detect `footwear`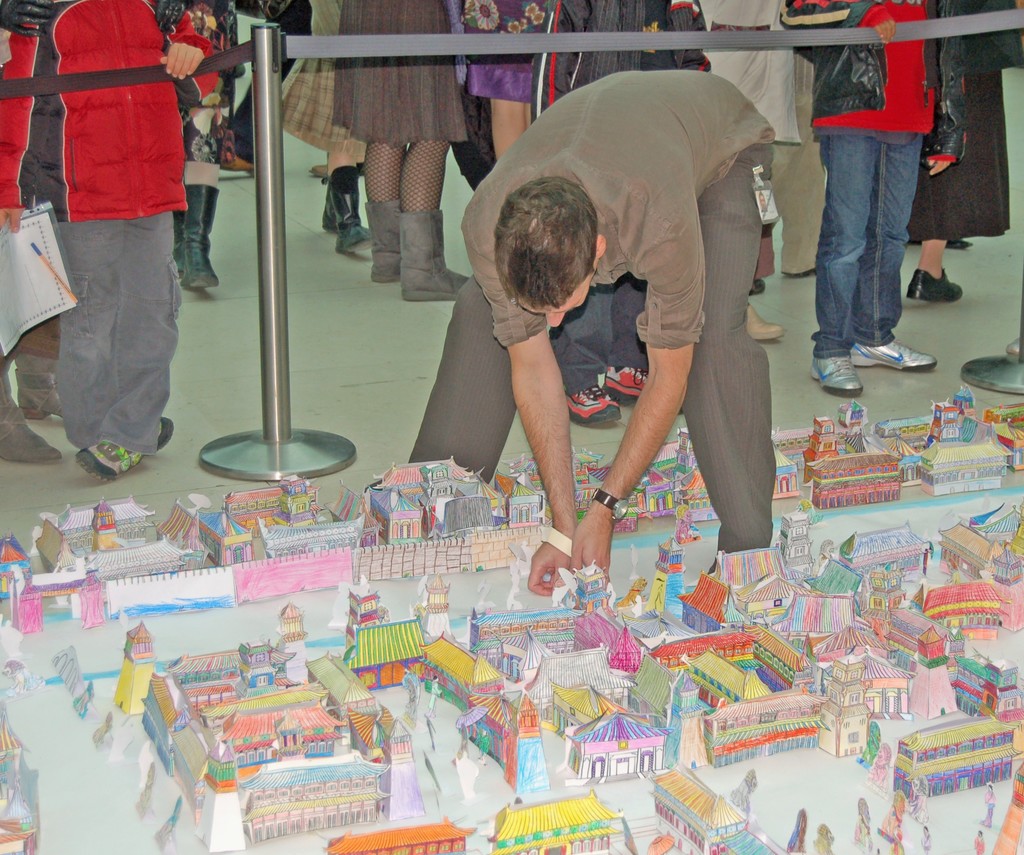
box(780, 267, 815, 279)
